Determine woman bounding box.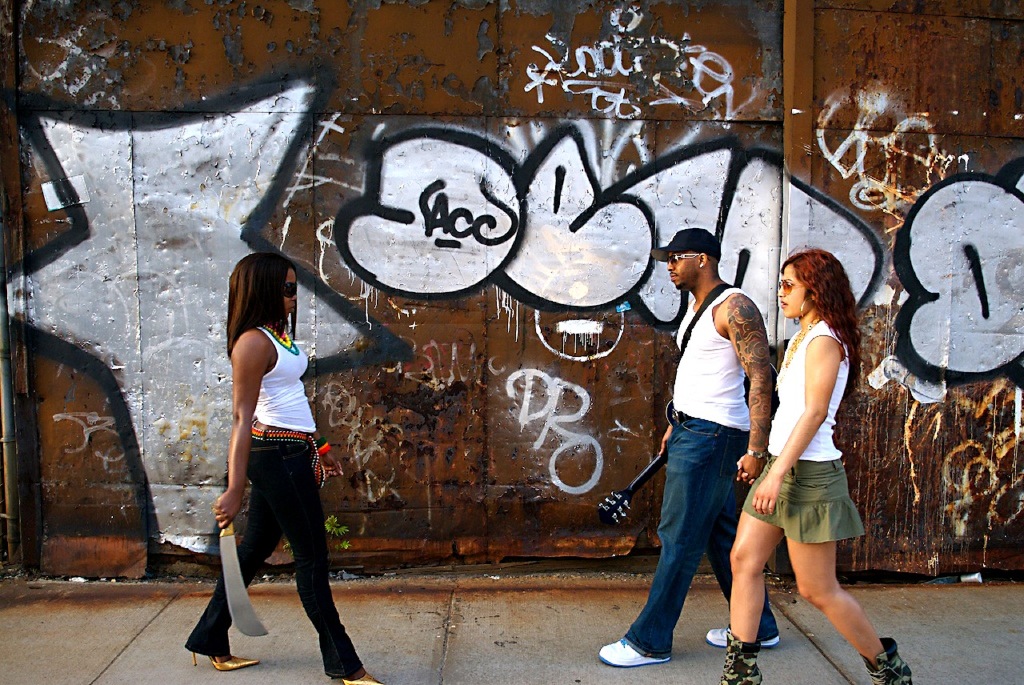
Determined: 719,253,910,684.
